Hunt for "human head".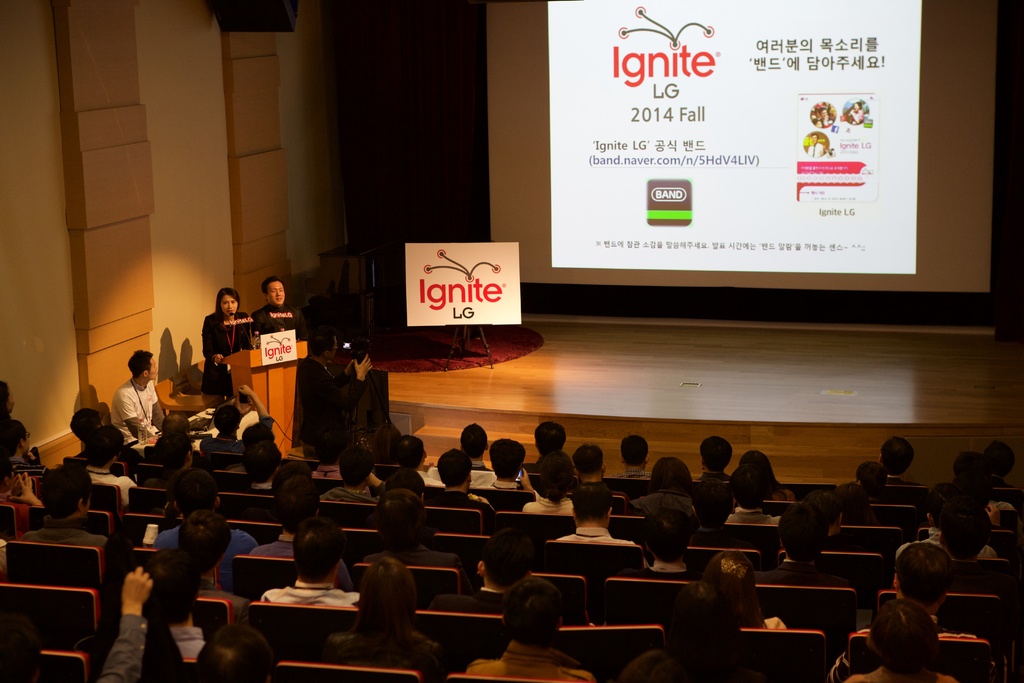
Hunted down at x1=214, y1=407, x2=245, y2=437.
